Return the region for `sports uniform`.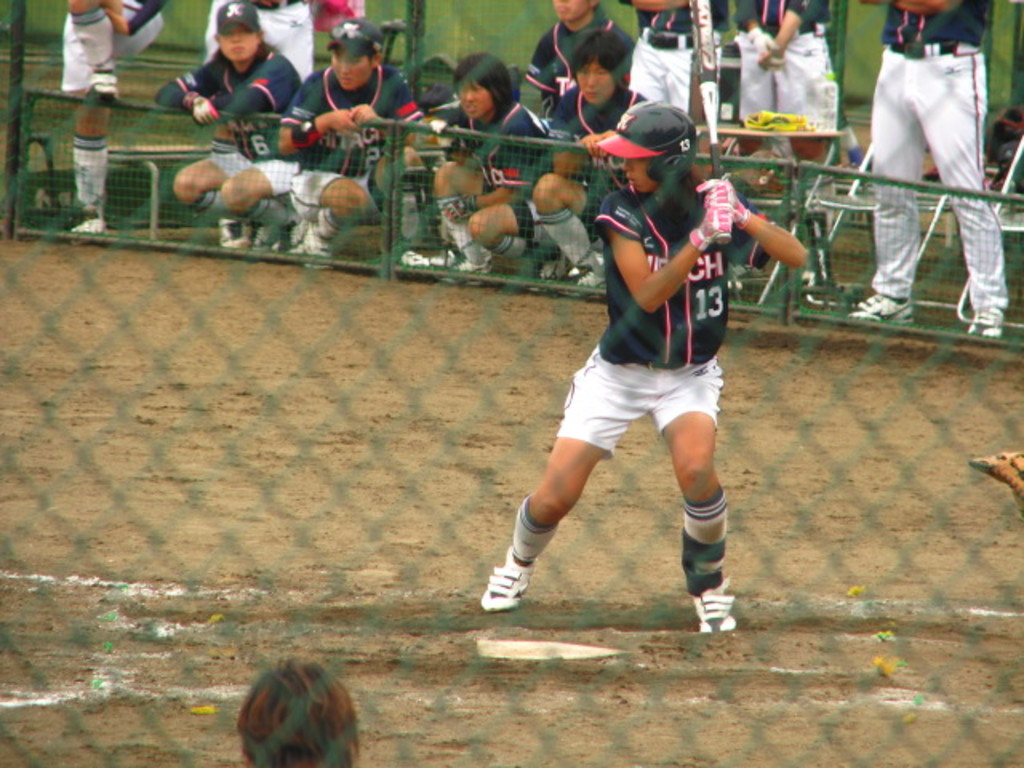
select_region(58, 0, 165, 245).
